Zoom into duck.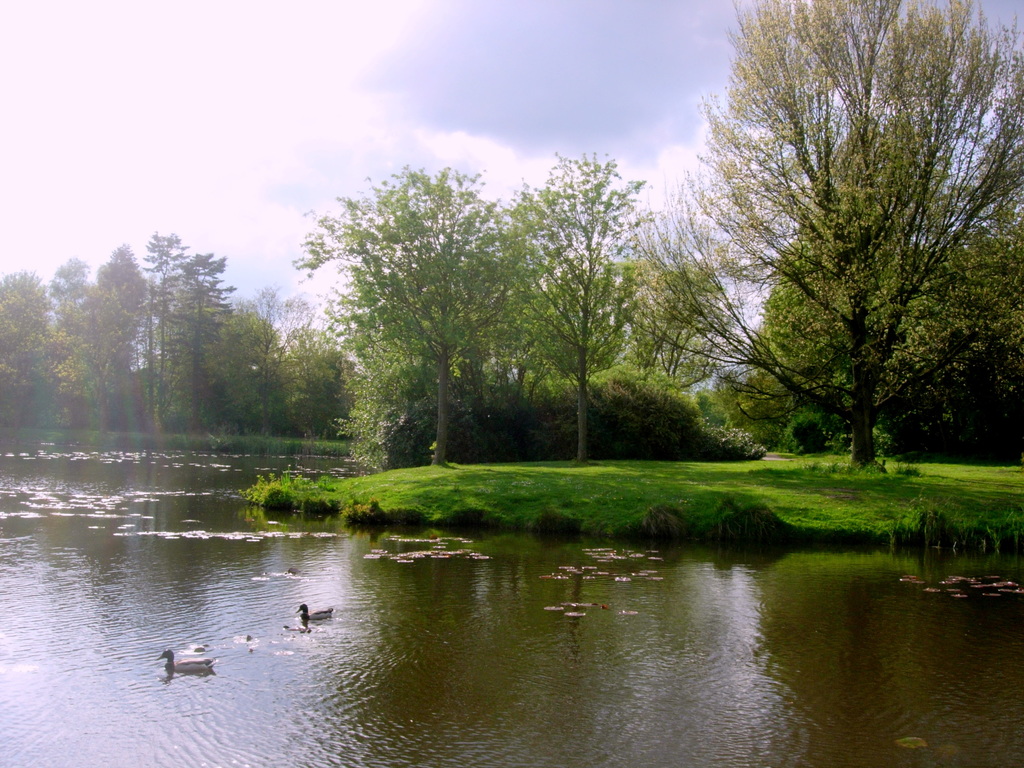
Zoom target: [left=159, top=651, right=218, bottom=672].
